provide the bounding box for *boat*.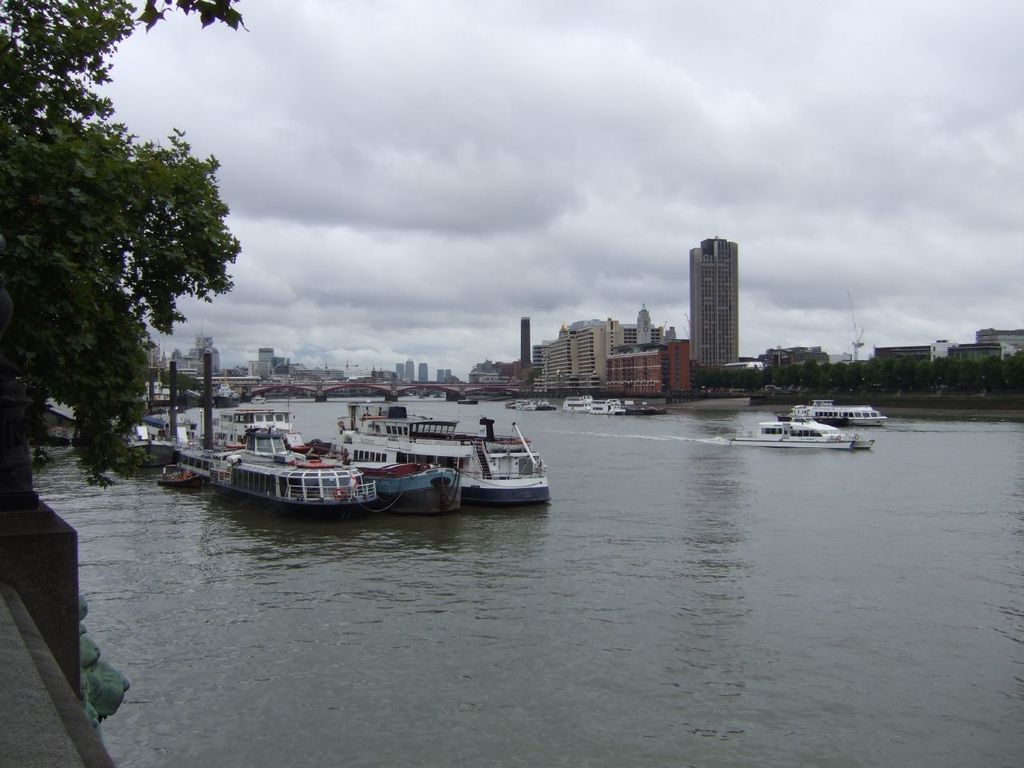
(left=128, top=419, right=169, bottom=463).
